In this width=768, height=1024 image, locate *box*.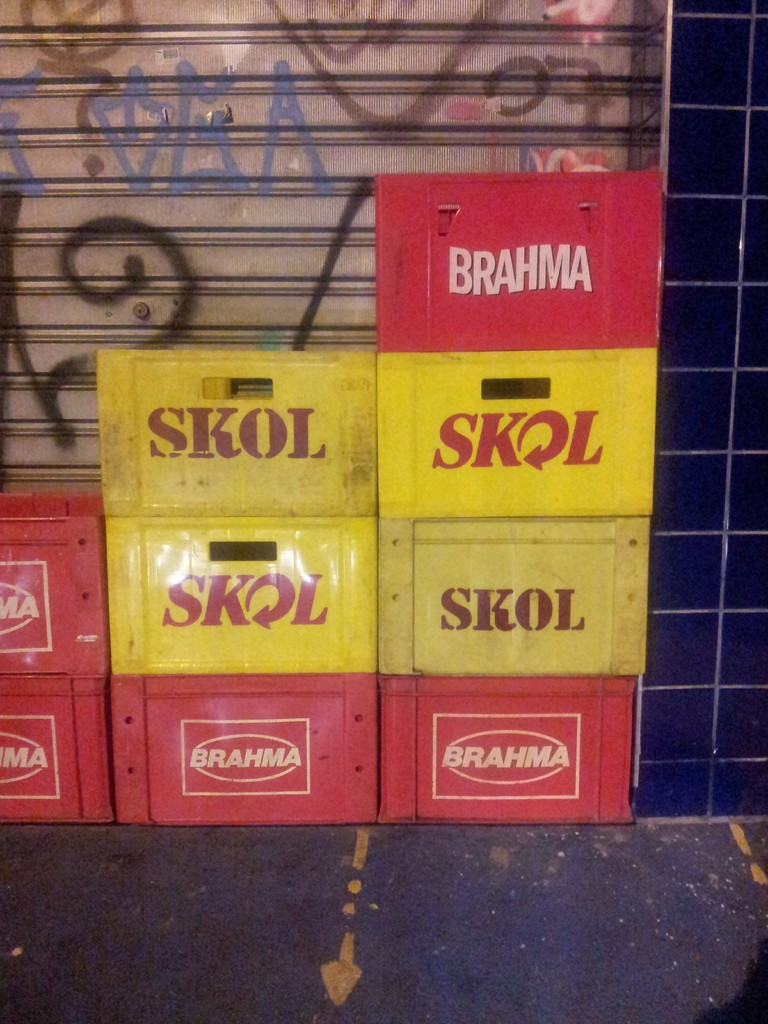
Bounding box: <region>0, 490, 108, 680</region>.
